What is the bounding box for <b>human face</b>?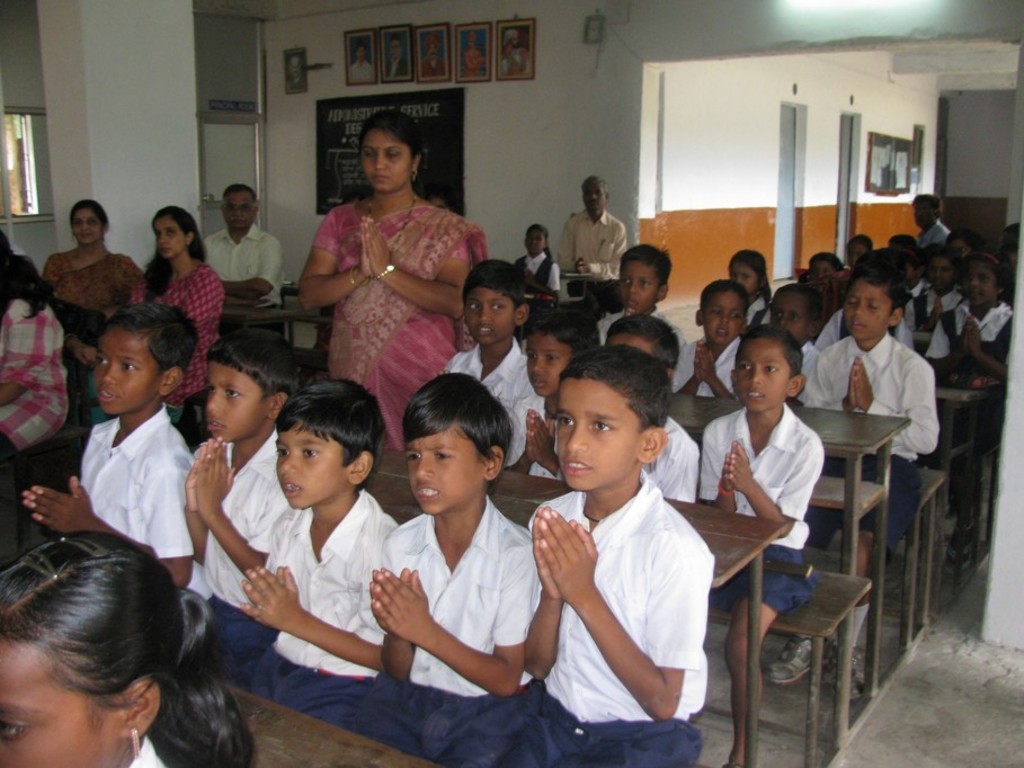
72:202:100:248.
